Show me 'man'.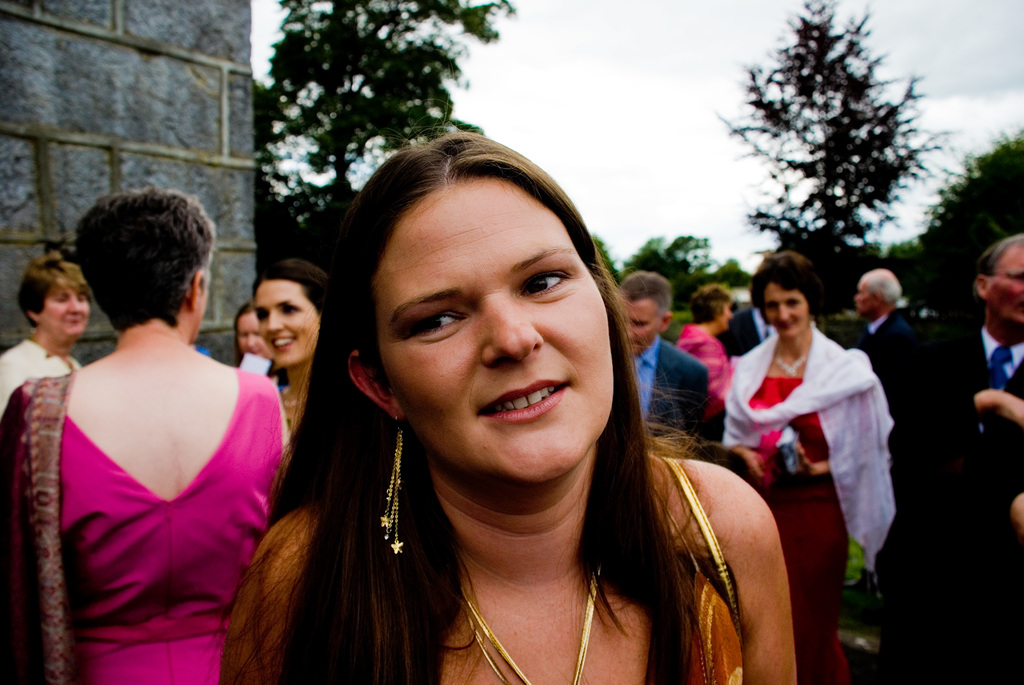
'man' is here: 851 265 922 684.
